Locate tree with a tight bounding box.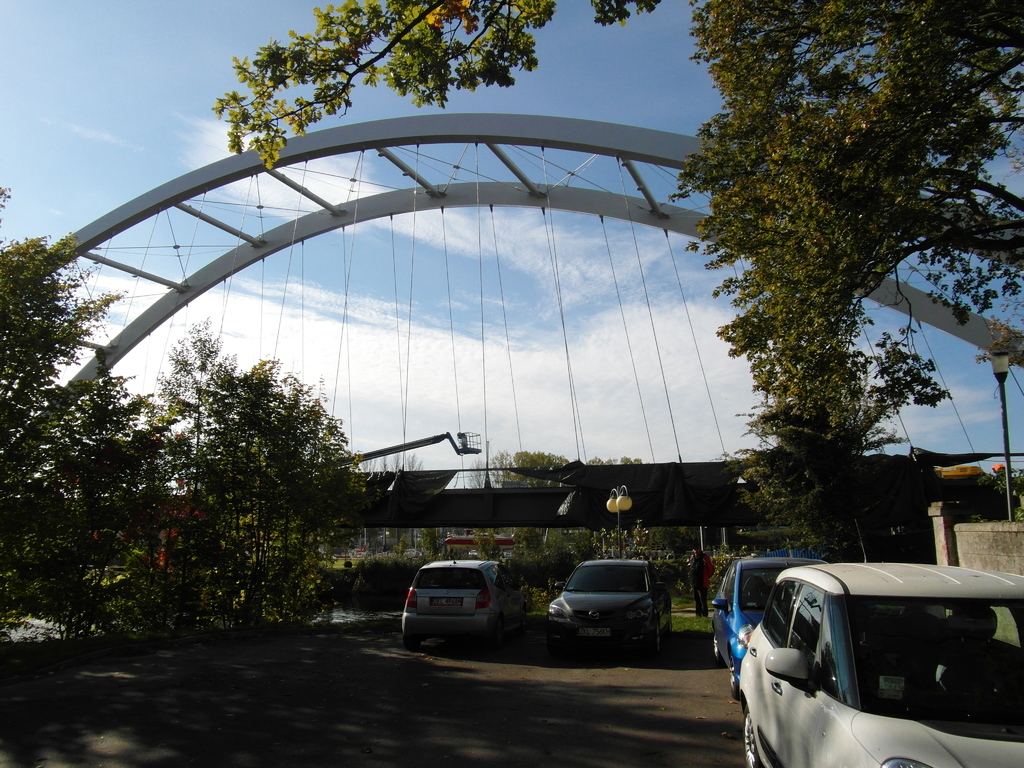
left=152, top=339, right=361, bottom=636.
